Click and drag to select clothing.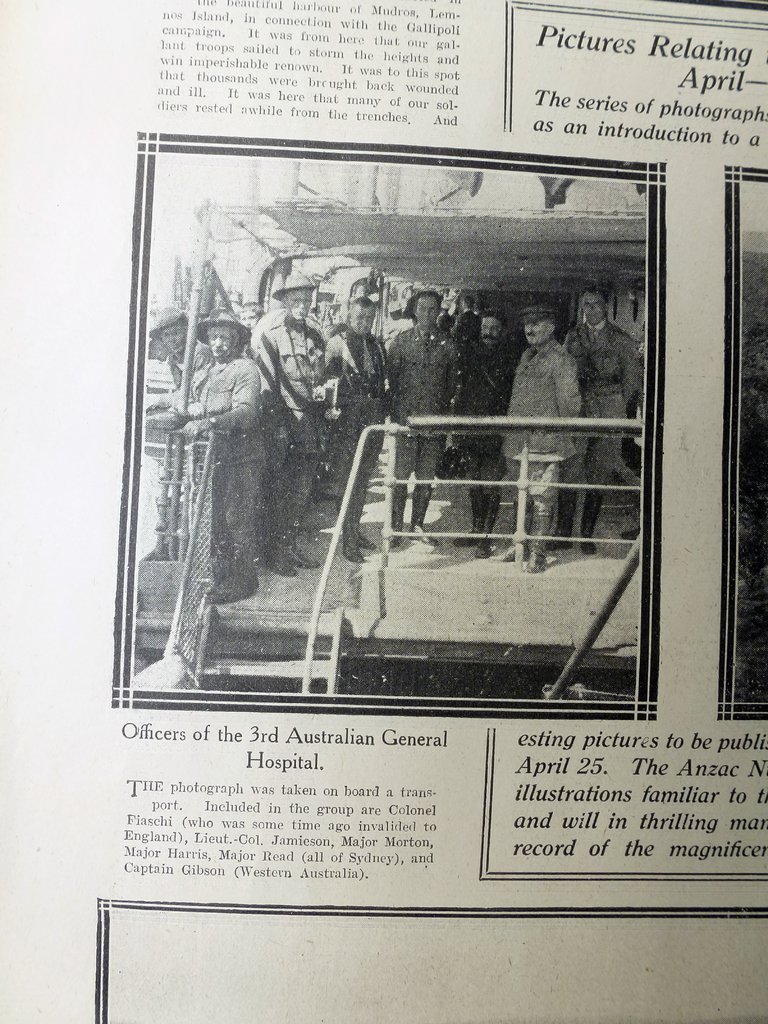
Selection: 254,314,331,518.
